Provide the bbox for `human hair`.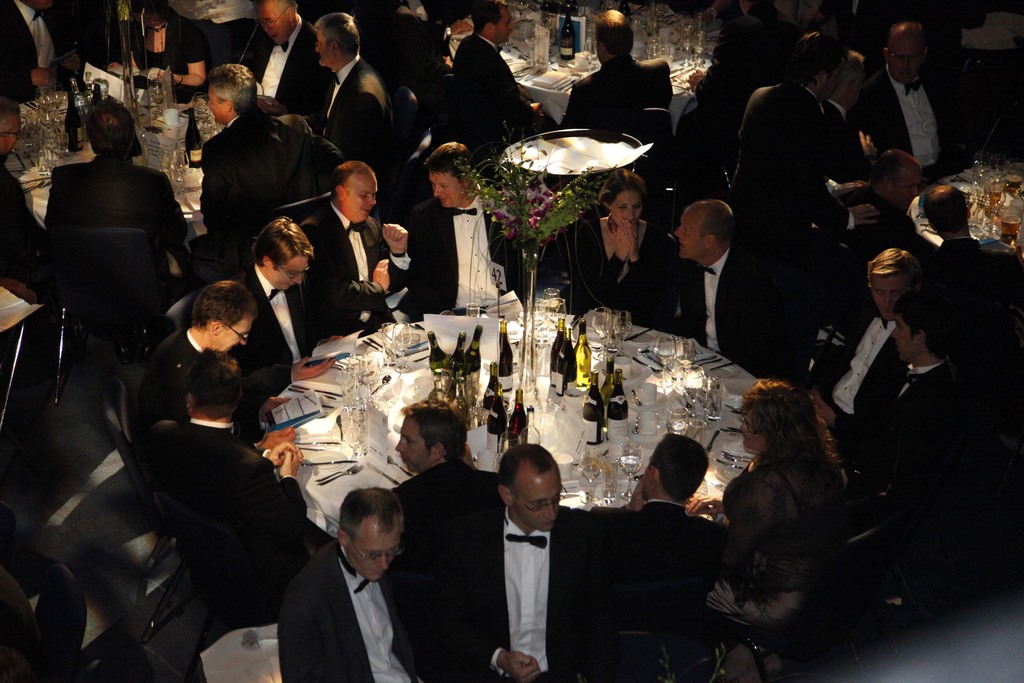
[600, 170, 646, 204].
